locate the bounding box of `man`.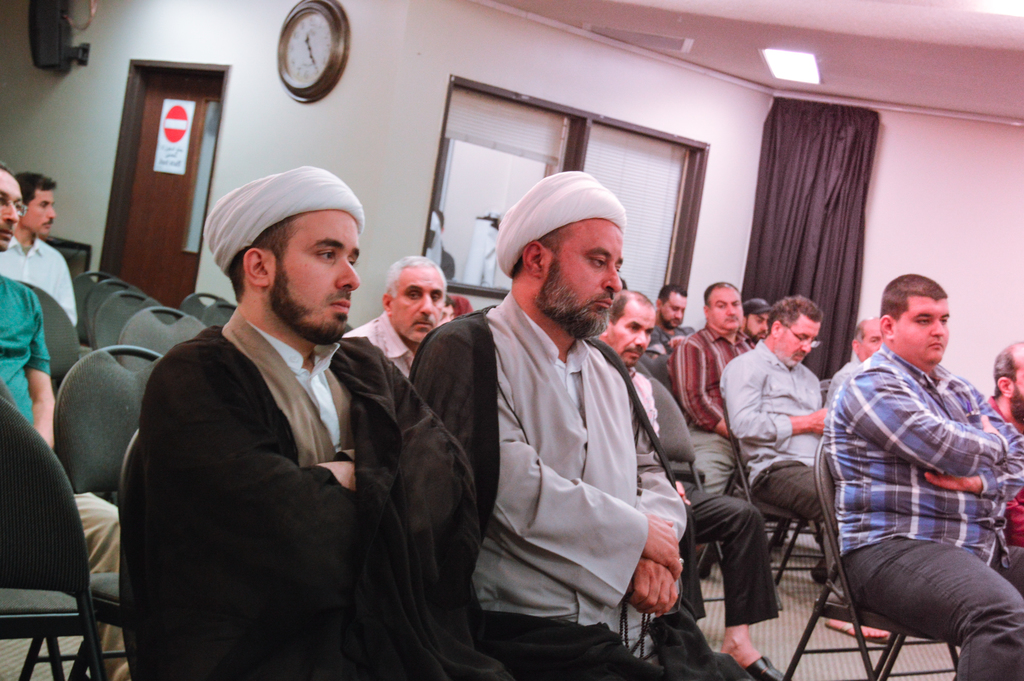
Bounding box: x1=109 y1=159 x2=448 y2=664.
